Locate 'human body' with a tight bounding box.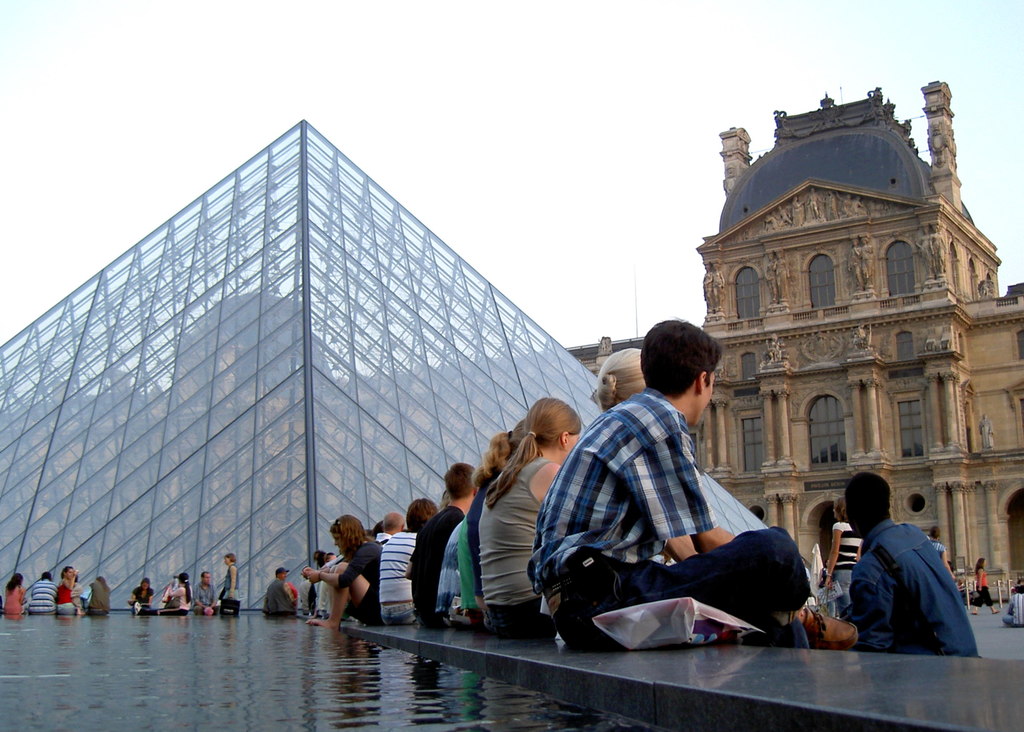
(left=0, top=563, right=20, bottom=618).
